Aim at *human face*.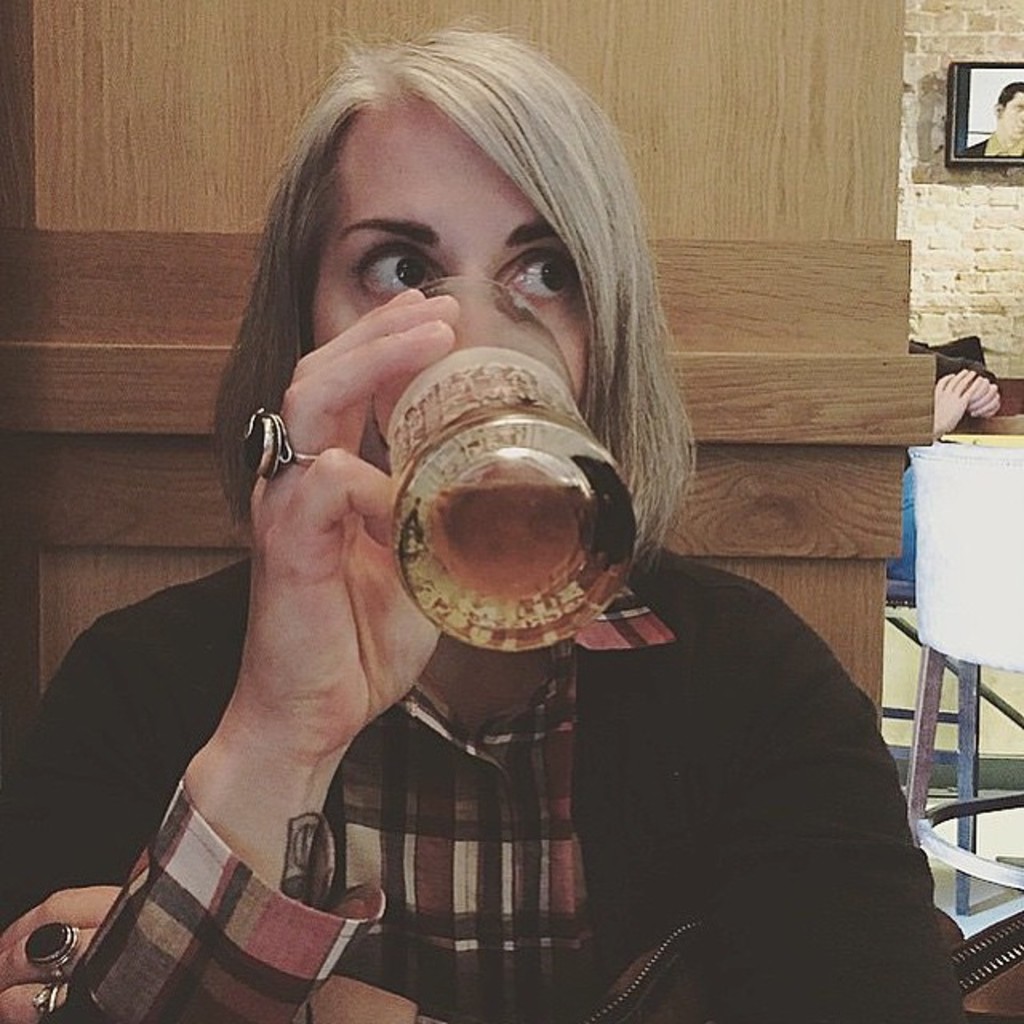
Aimed at select_region(1000, 91, 1022, 141).
